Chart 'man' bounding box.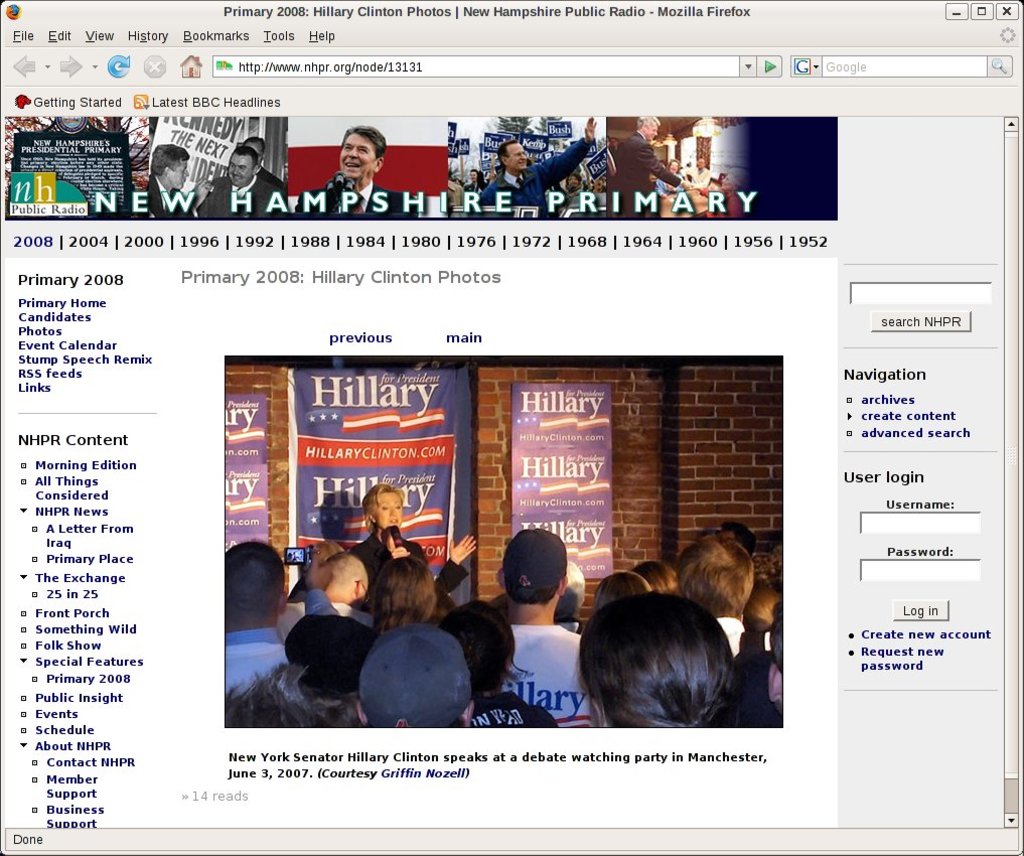
Charted: 243:143:282:183.
